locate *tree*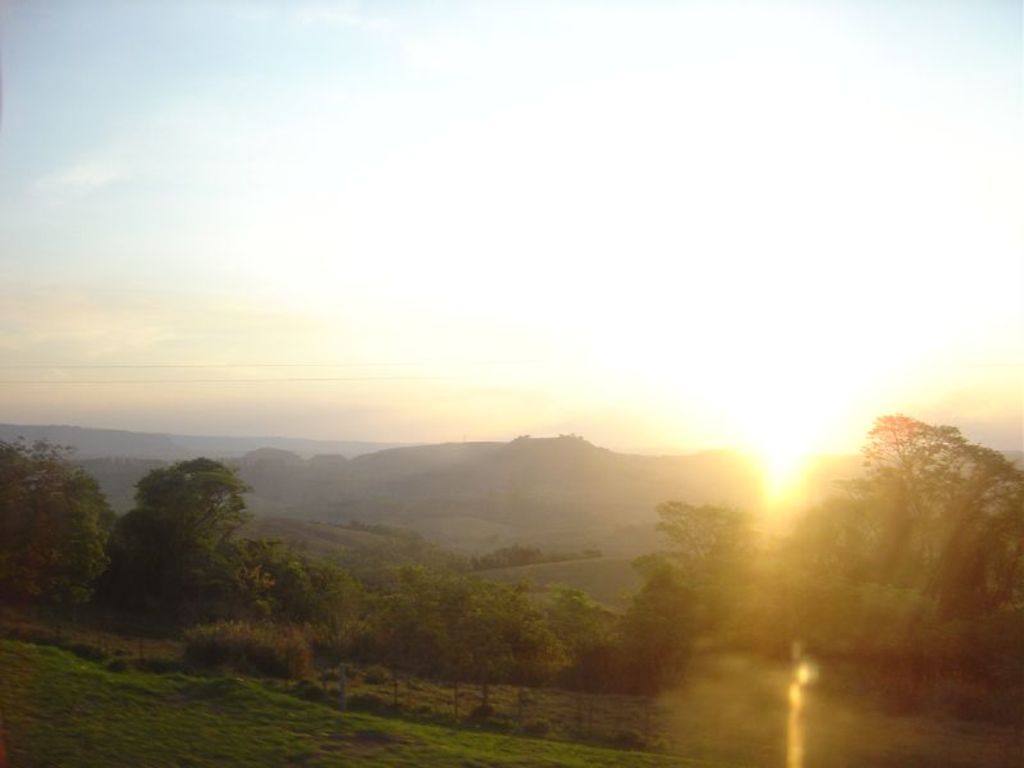
x1=100, y1=456, x2=271, y2=623
